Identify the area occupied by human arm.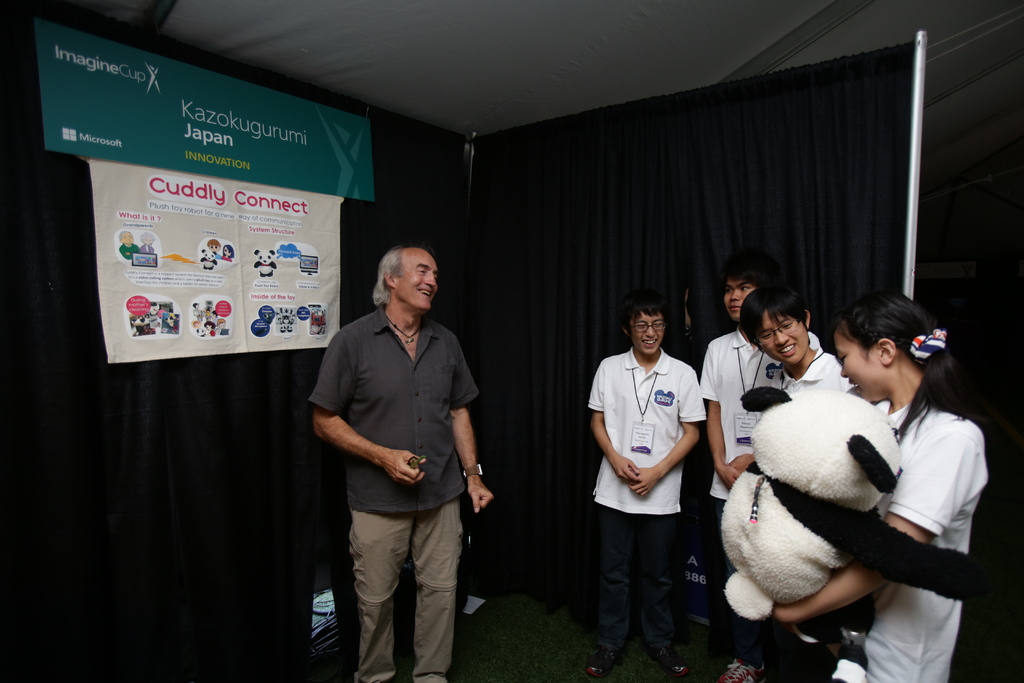
Area: left=588, top=363, right=640, bottom=486.
